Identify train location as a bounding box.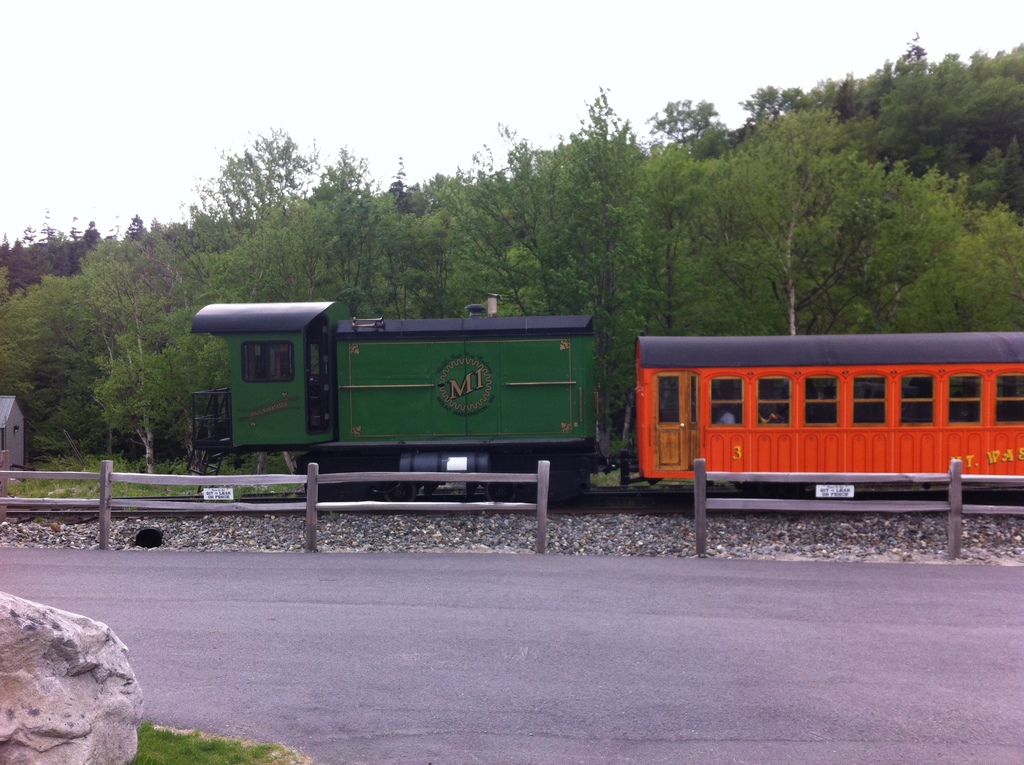
box(188, 303, 1023, 507).
